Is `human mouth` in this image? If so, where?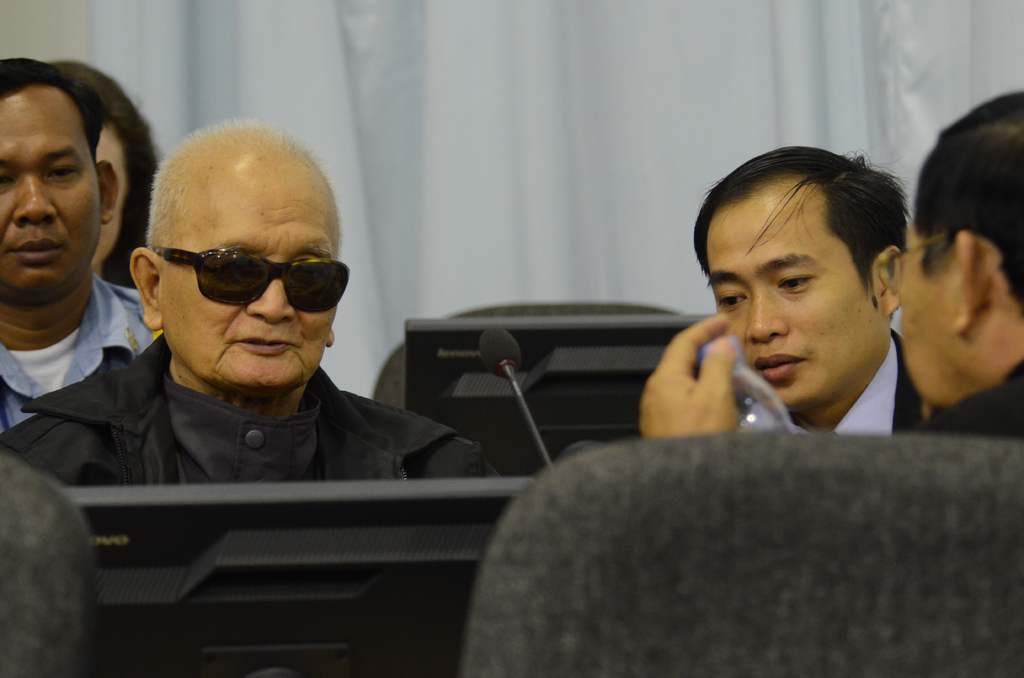
Yes, at detection(14, 231, 63, 273).
